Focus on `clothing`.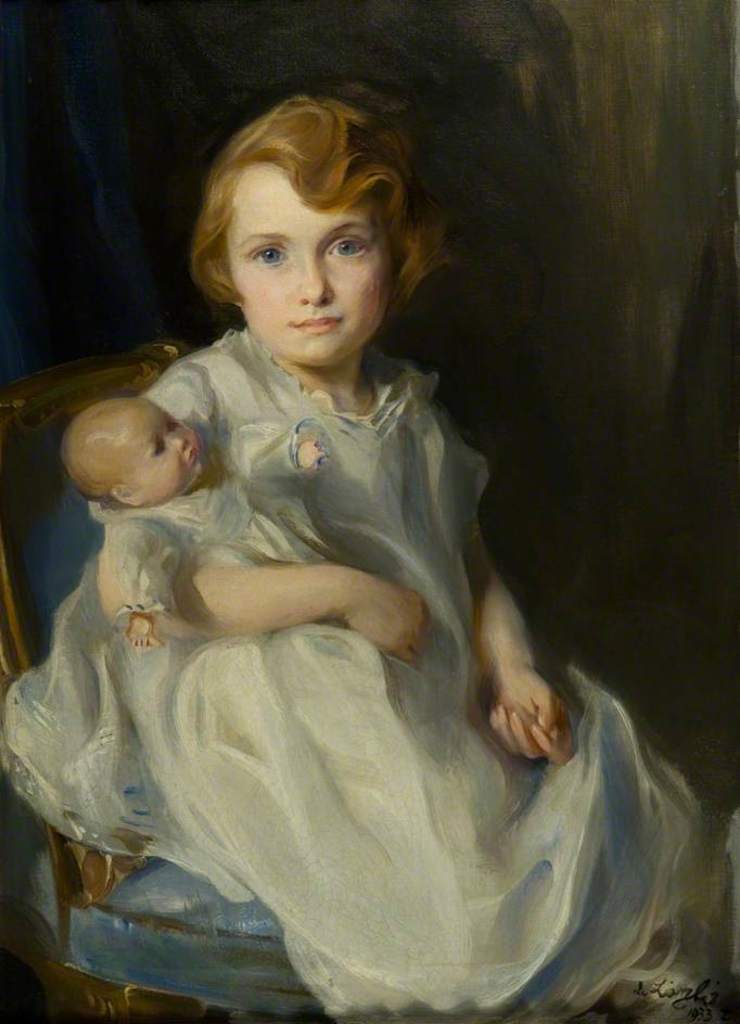
Focused at (40, 459, 430, 651).
